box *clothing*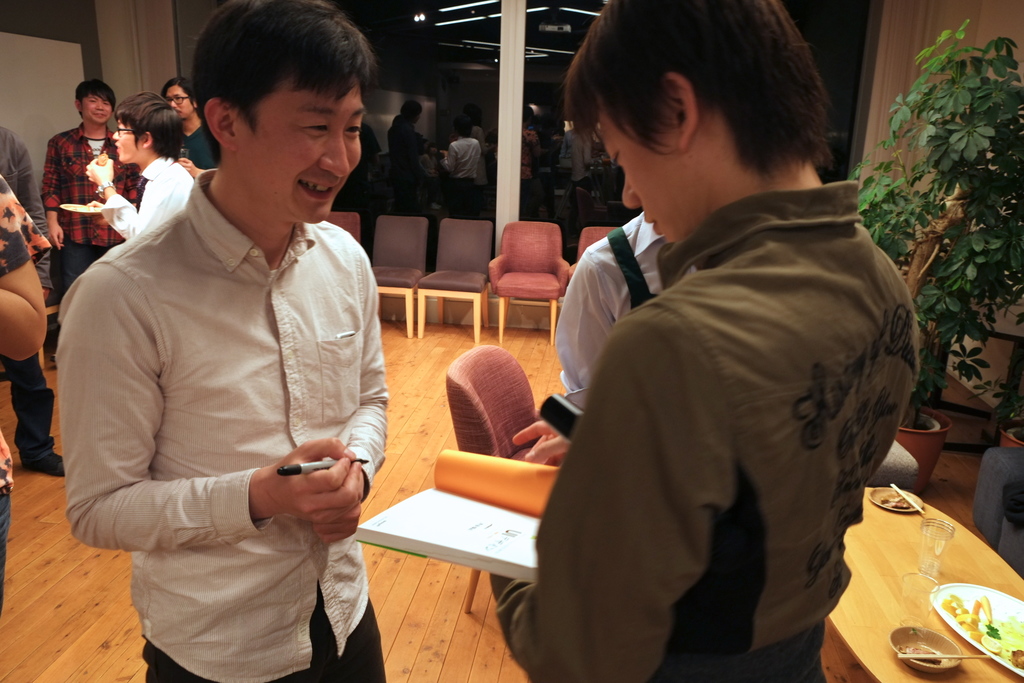
[55,168,388,682]
